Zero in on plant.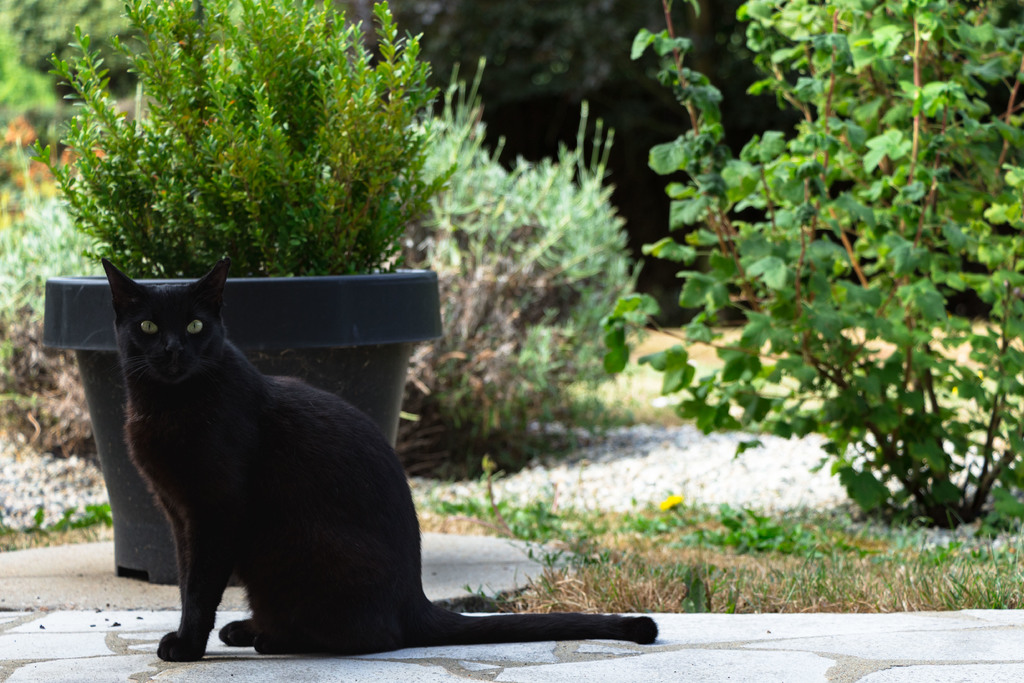
Zeroed in: (655,67,1002,558).
